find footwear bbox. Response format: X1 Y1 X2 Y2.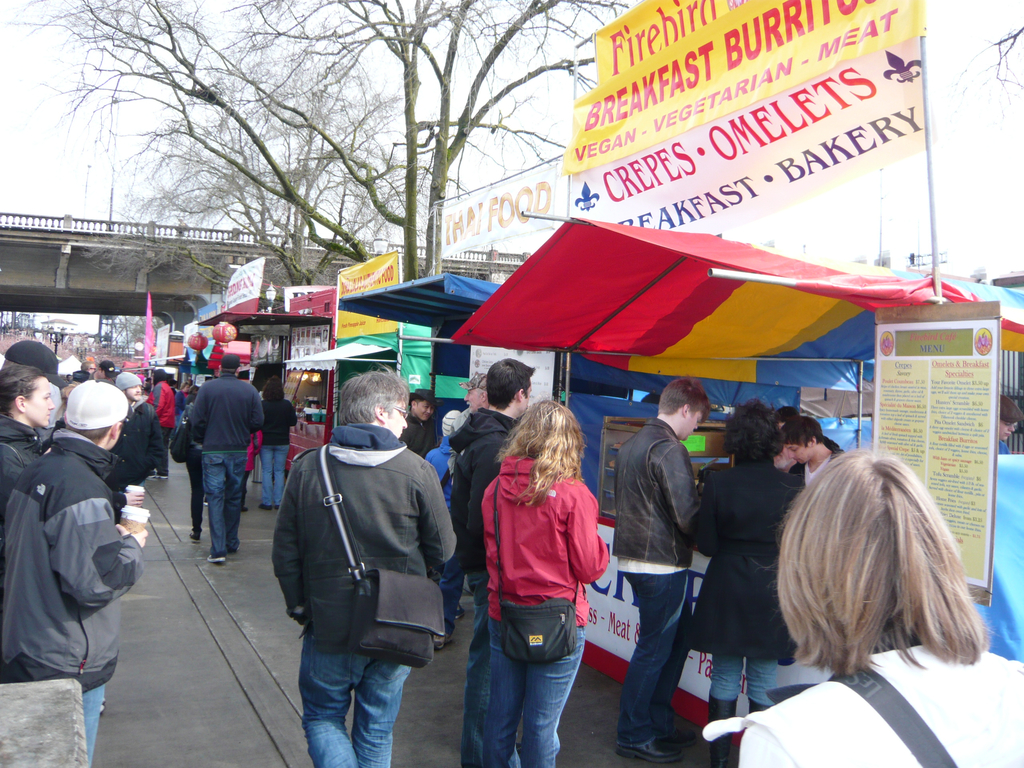
208 554 227 564.
